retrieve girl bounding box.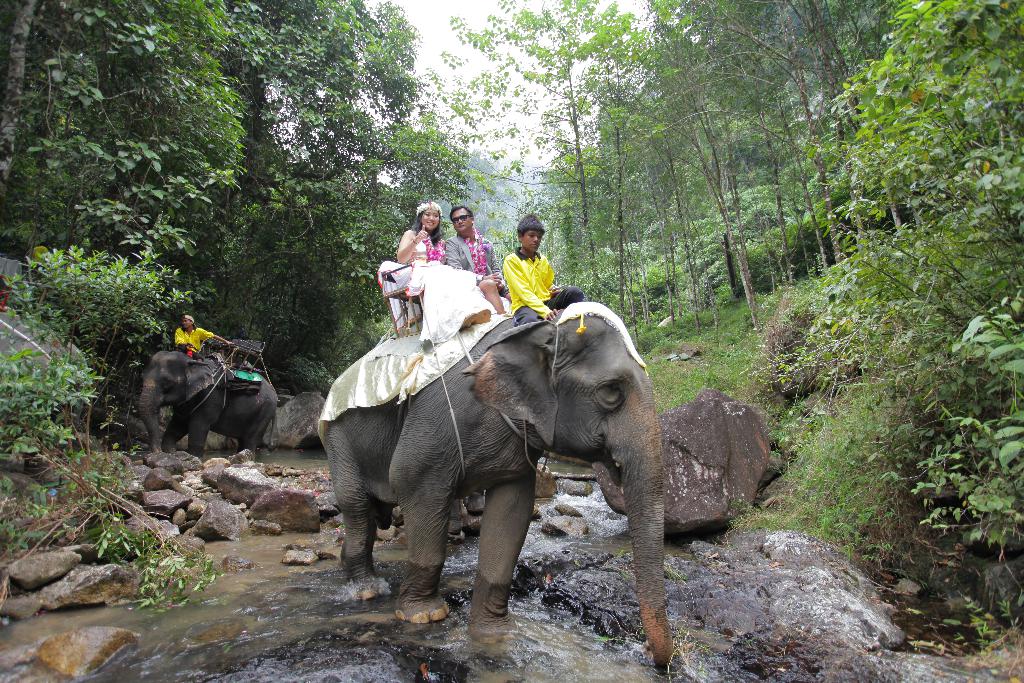
Bounding box: <region>177, 314, 242, 353</region>.
